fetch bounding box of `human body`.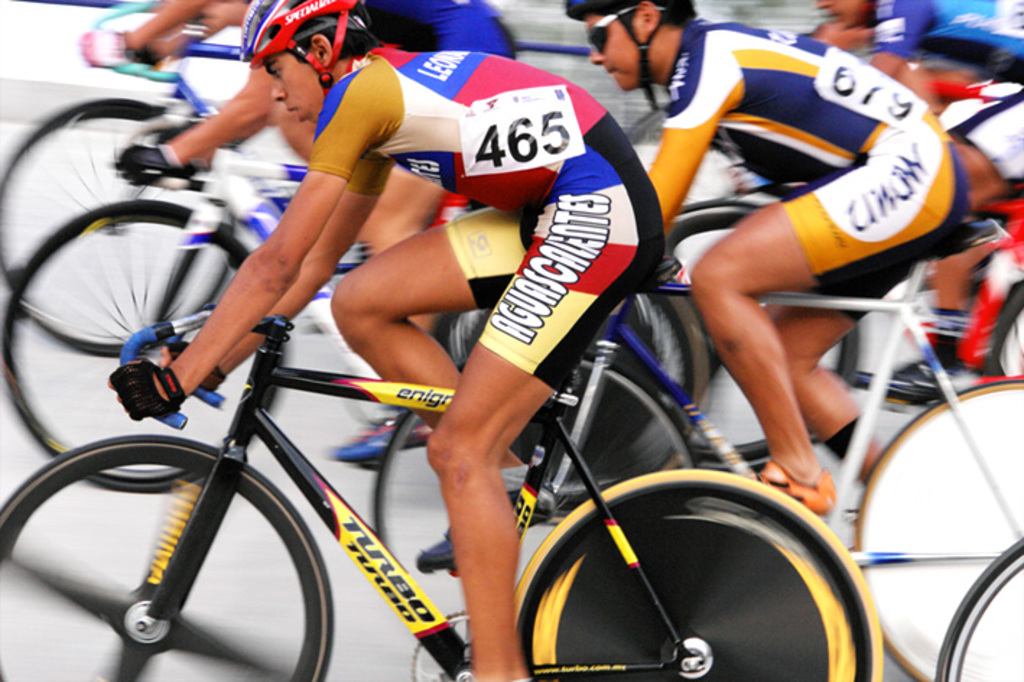
Bbox: 816,0,1023,403.
